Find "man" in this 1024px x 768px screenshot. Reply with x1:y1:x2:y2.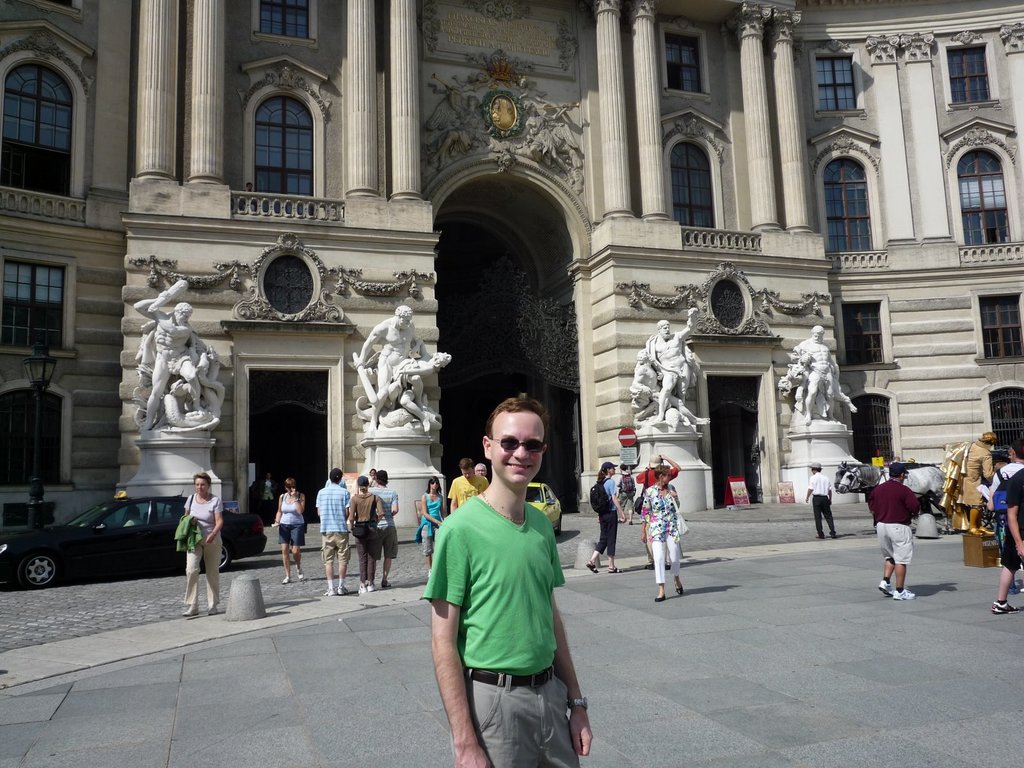
316:467:353:598.
